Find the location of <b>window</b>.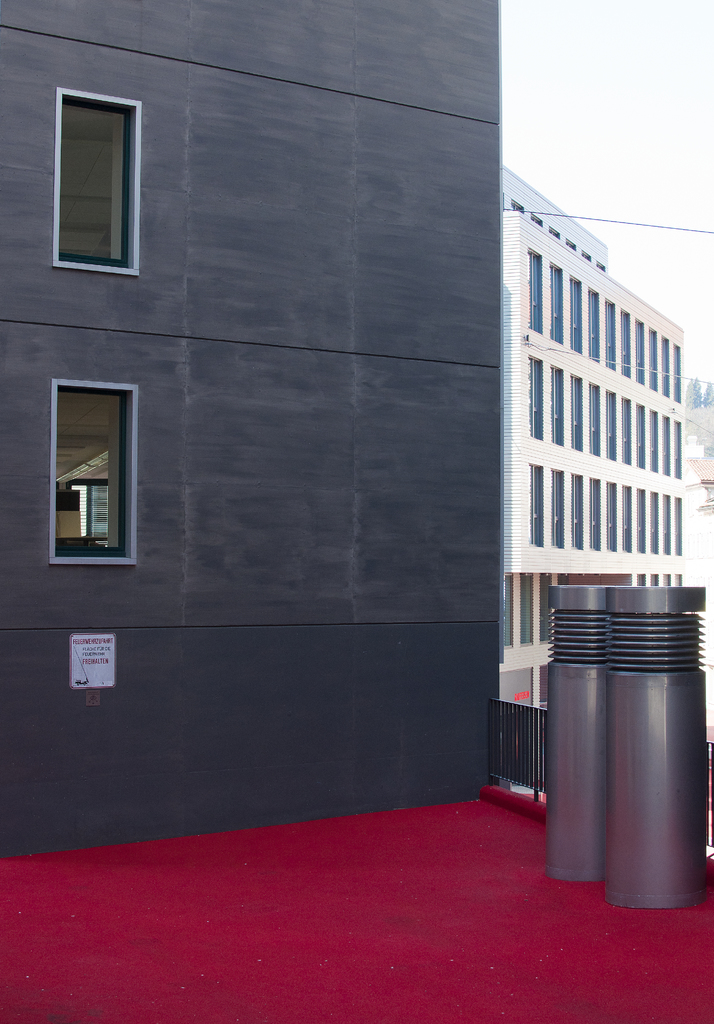
Location: box(512, 573, 537, 646).
